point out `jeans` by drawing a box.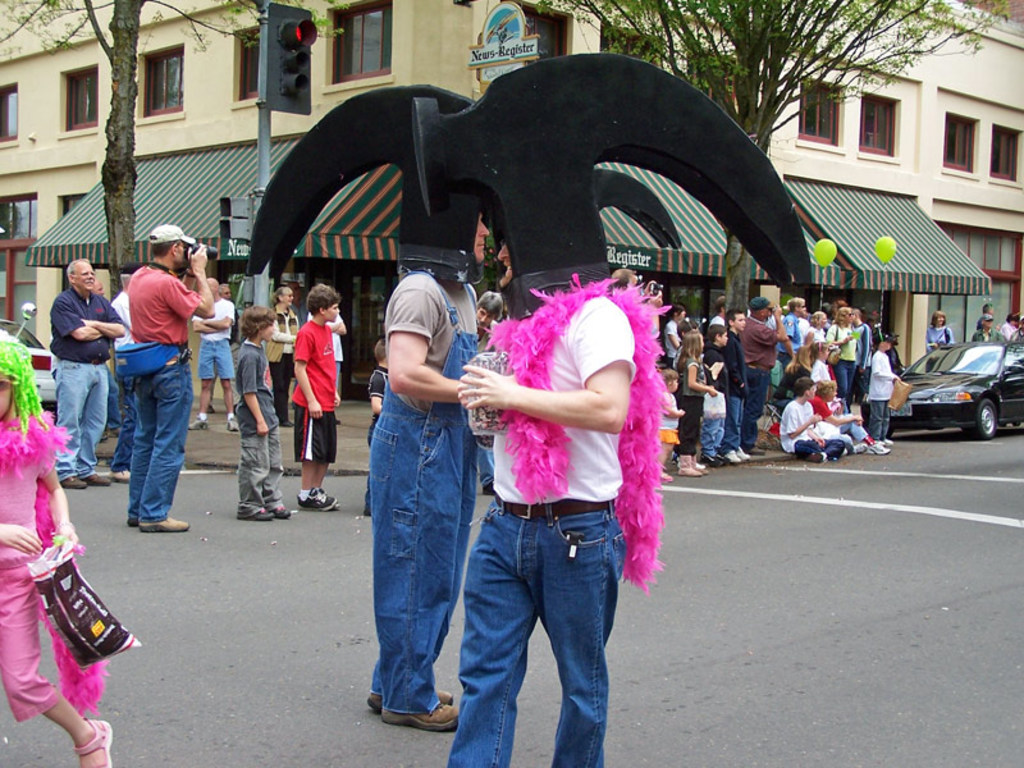
833,362,859,406.
